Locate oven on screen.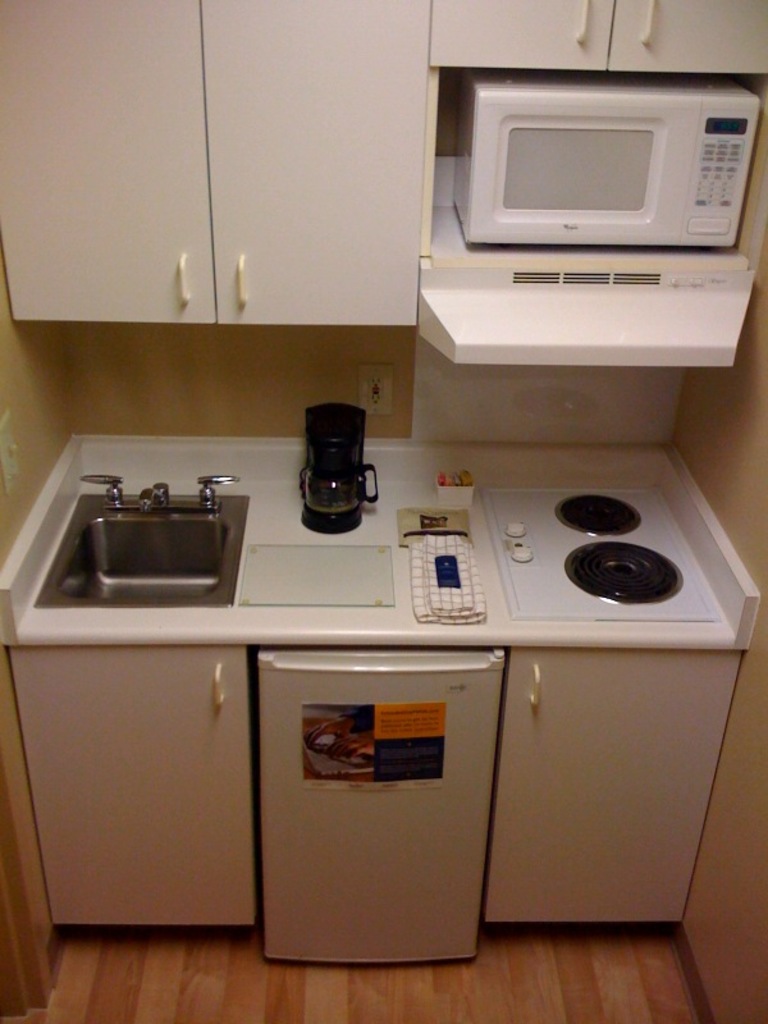
On screen at 452, 69, 754, 246.
